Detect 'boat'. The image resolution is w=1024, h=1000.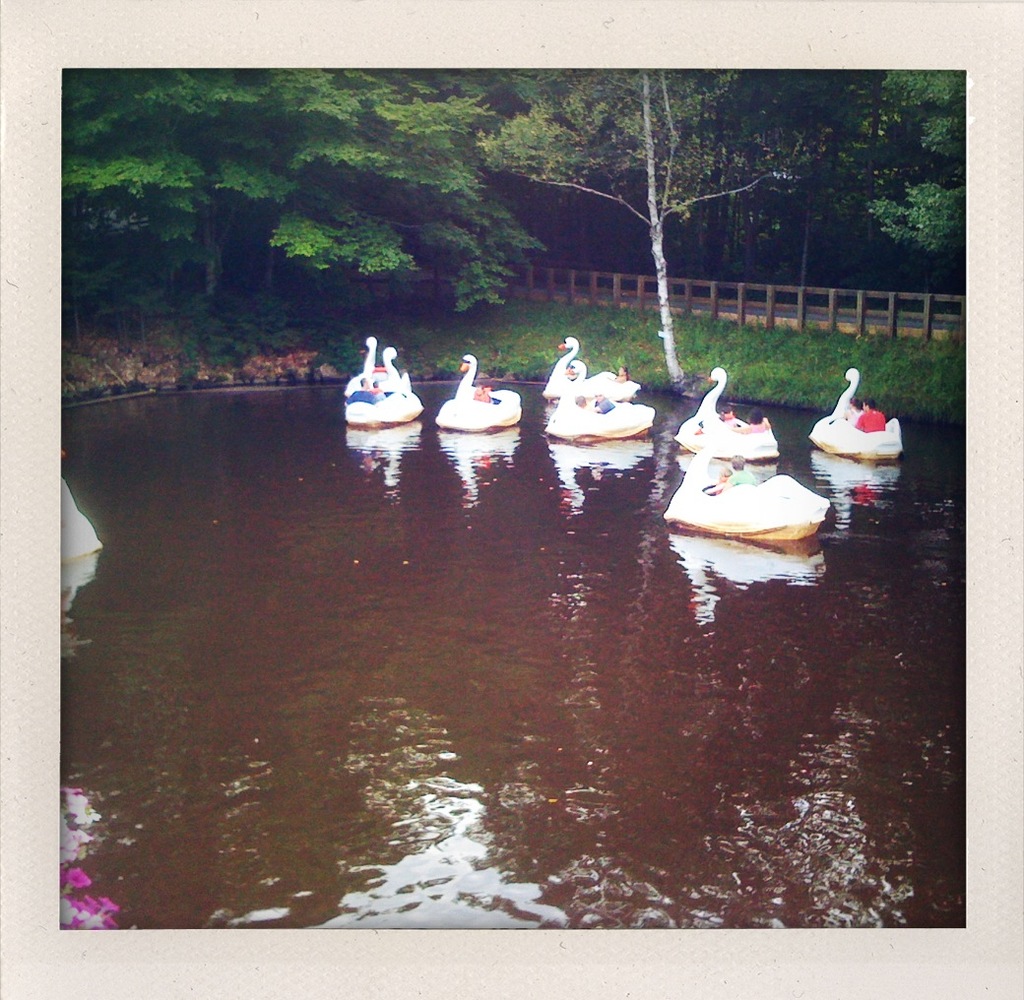
<bbox>440, 353, 522, 432</bbox>.
